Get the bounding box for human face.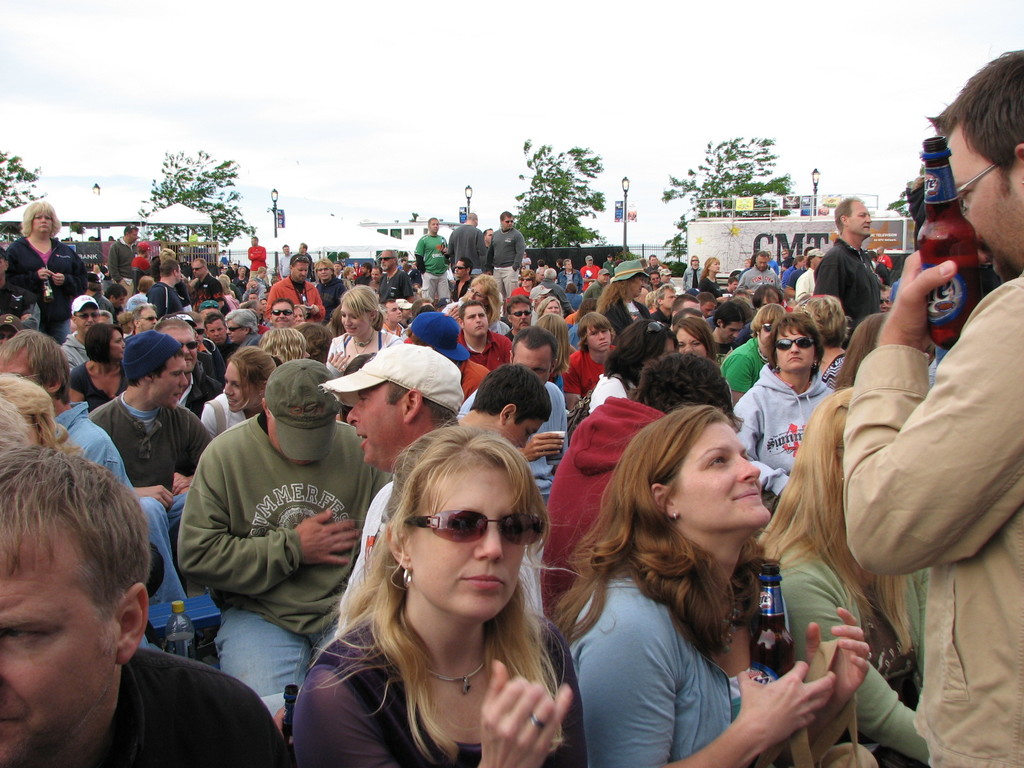
586, 323, 608, 358.
